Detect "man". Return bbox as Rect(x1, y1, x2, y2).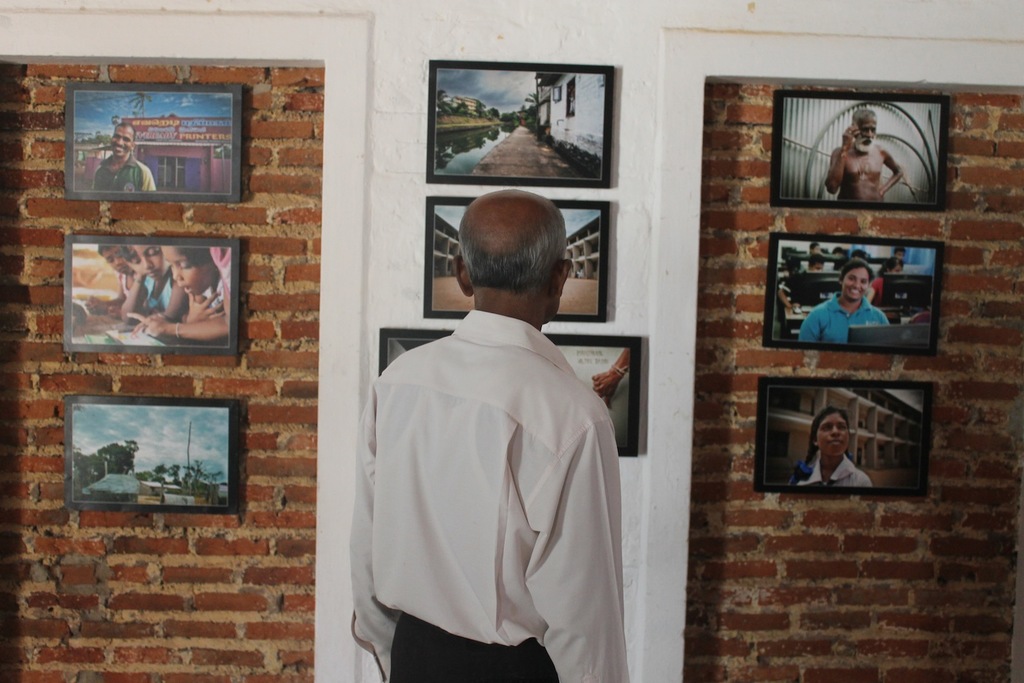
Rect(826, 110, 904, 200).
